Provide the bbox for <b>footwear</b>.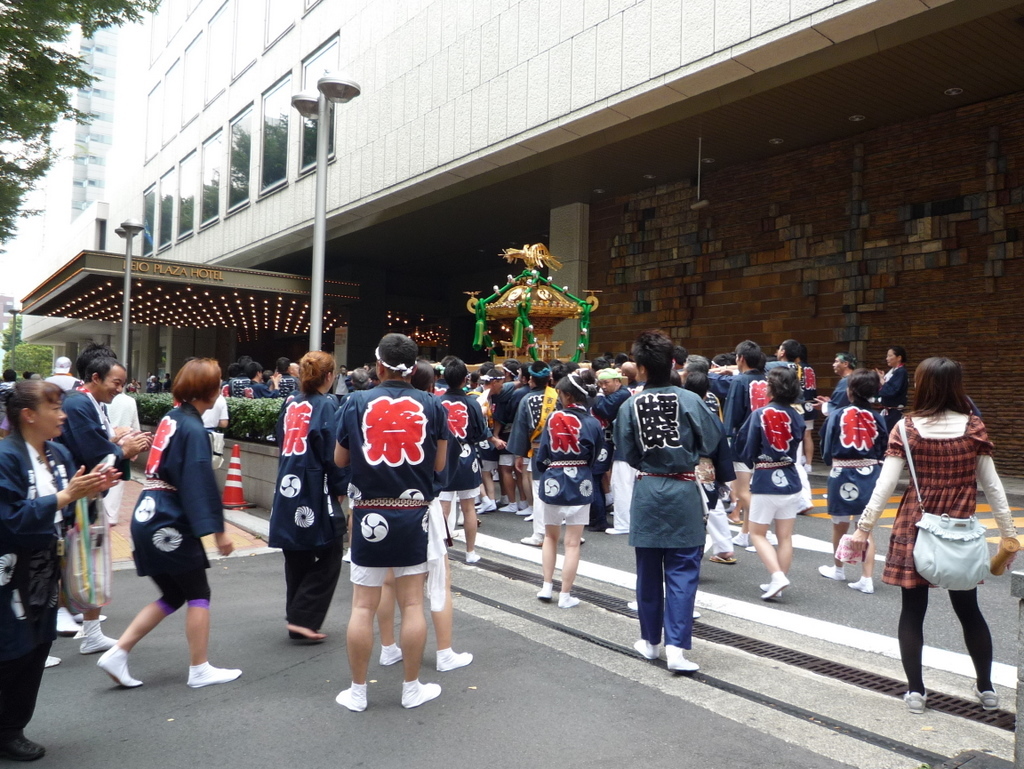
box=[625, 596, 637, 608].
